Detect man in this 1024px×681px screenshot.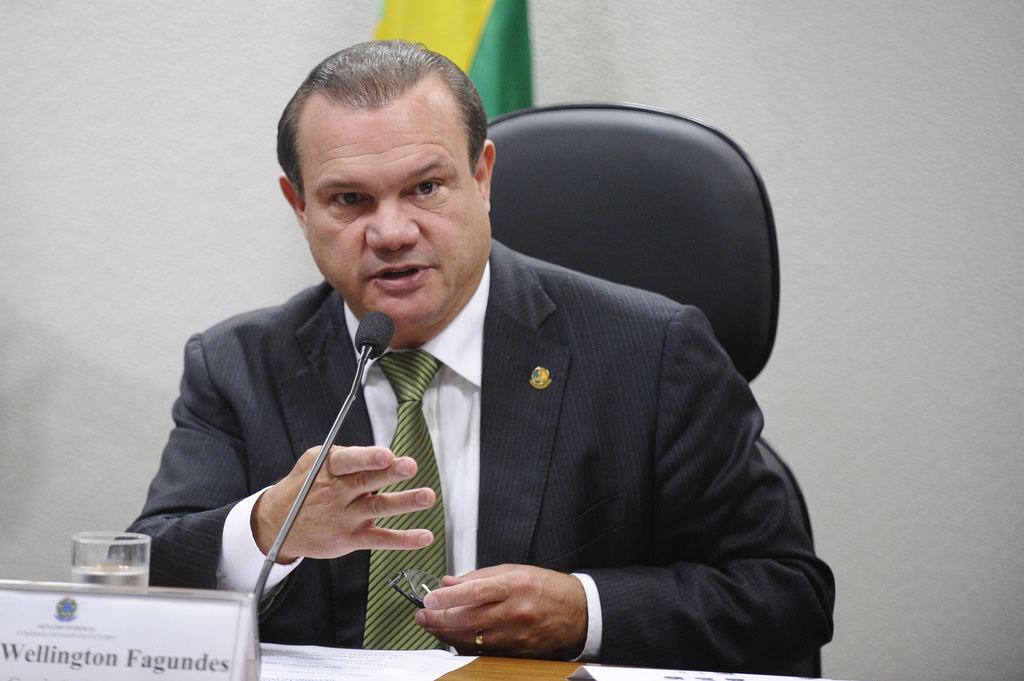
Detection: [107,38,832,678].
